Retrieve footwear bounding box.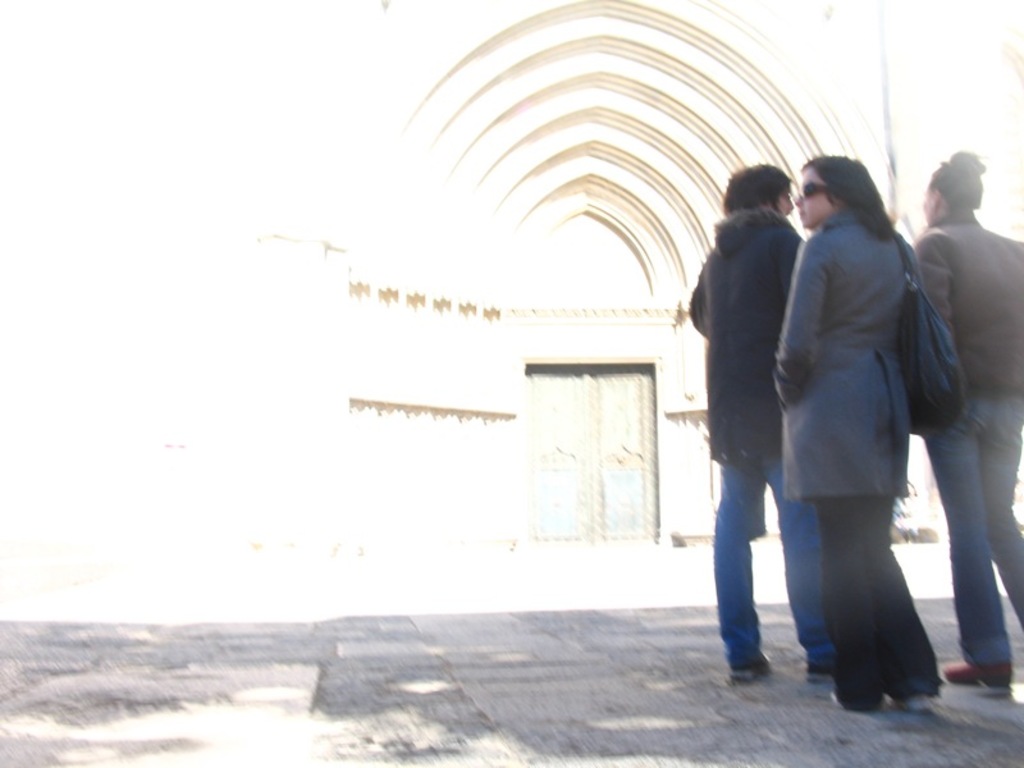
Bounding box: {"left": 940, "top": 659, "right": 1018, "bottom": 694}.
